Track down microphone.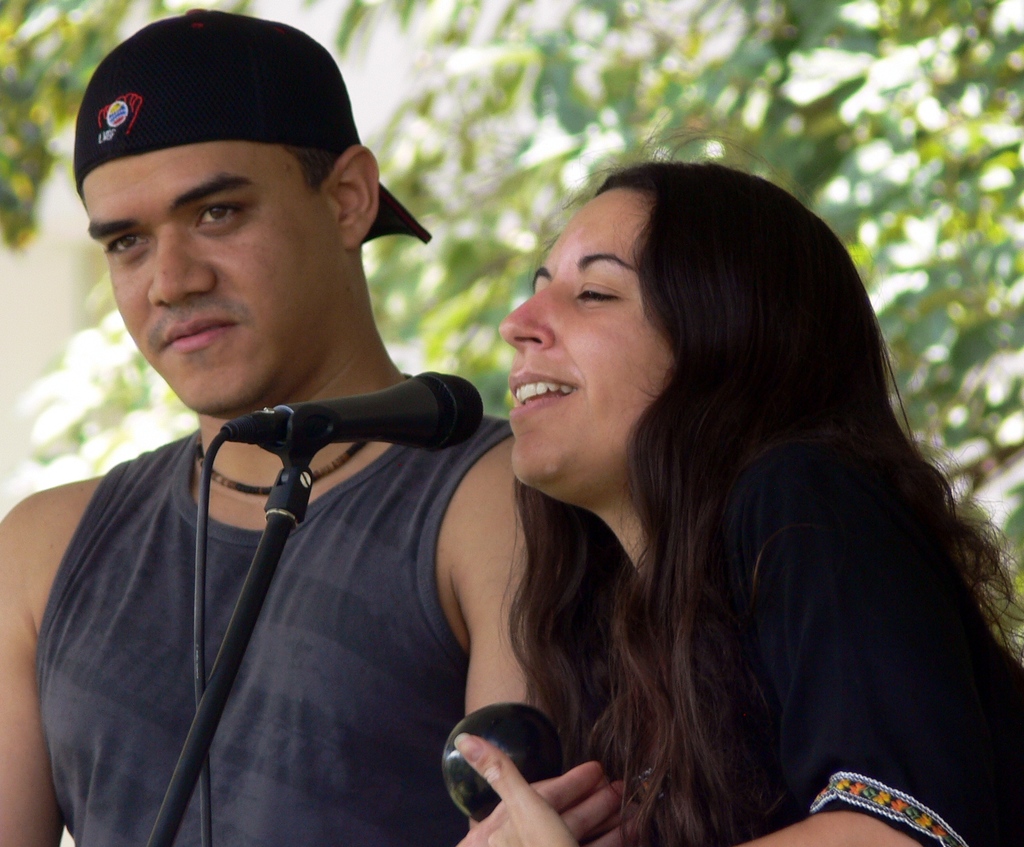
Tracked to (left=212, top=365, right=485, bottom=471).
